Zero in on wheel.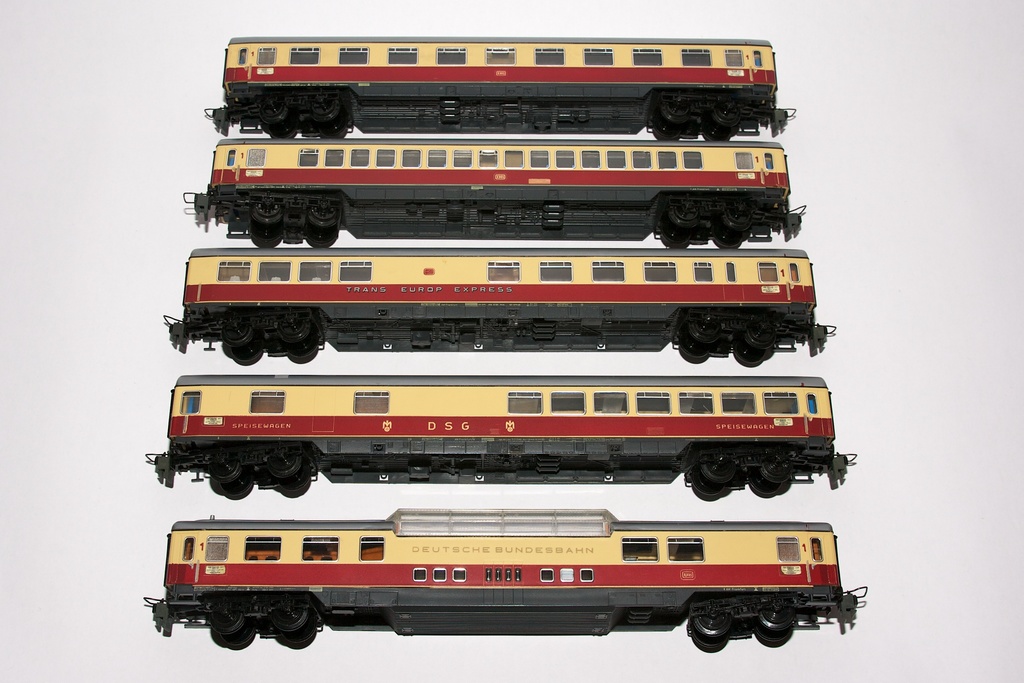
Zeroed in: 692,630,728,652.
